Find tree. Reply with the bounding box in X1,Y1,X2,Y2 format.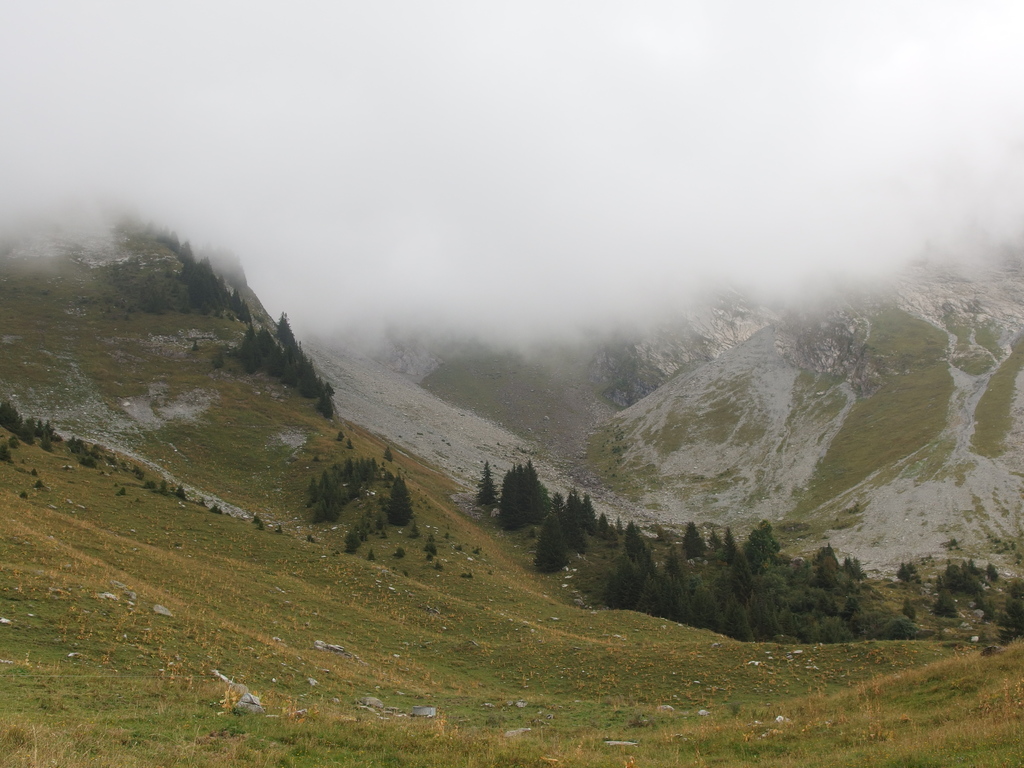
236,305,340,413.
